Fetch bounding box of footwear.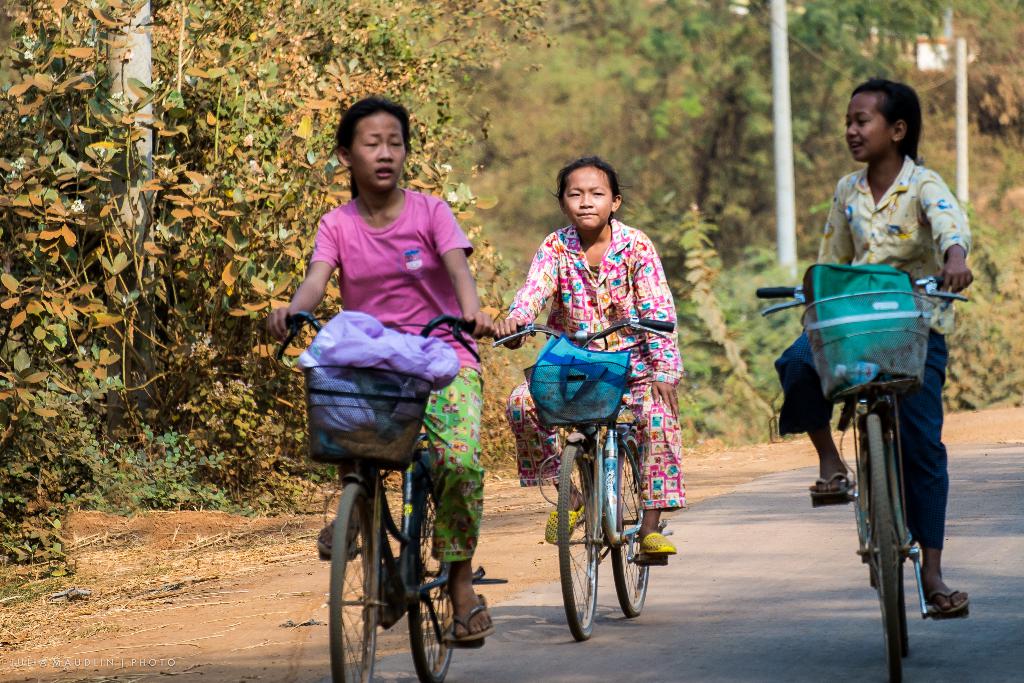
Bbox: 930:586:970:614.
